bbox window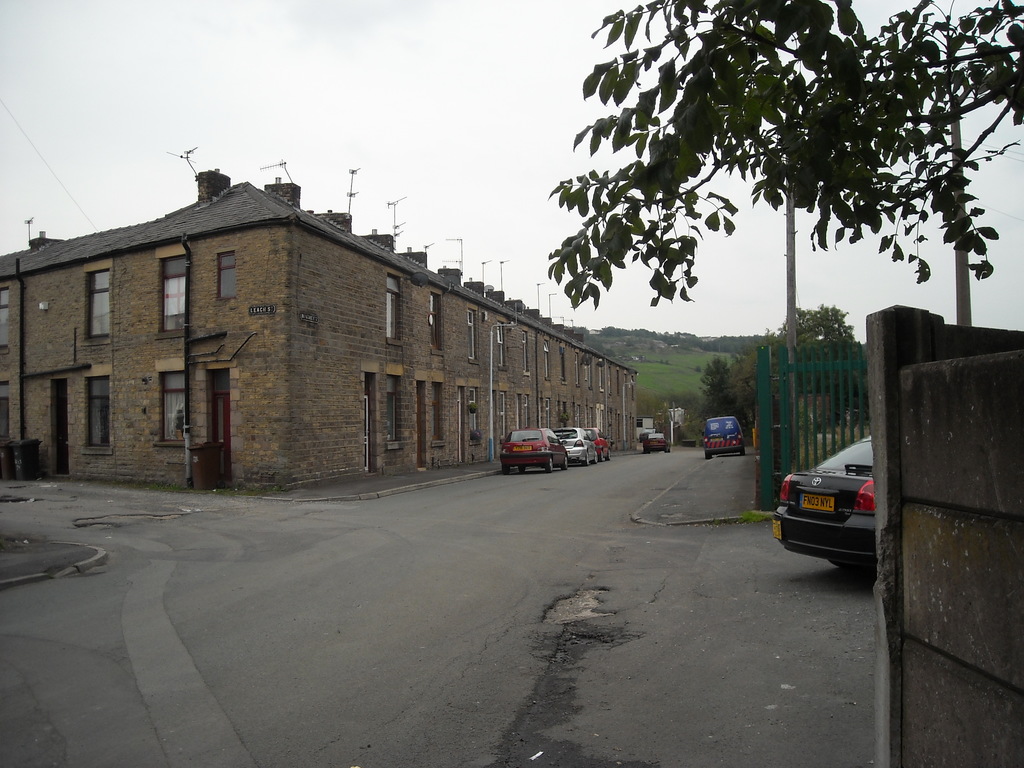
Rect(387, 374, 402, 447)
